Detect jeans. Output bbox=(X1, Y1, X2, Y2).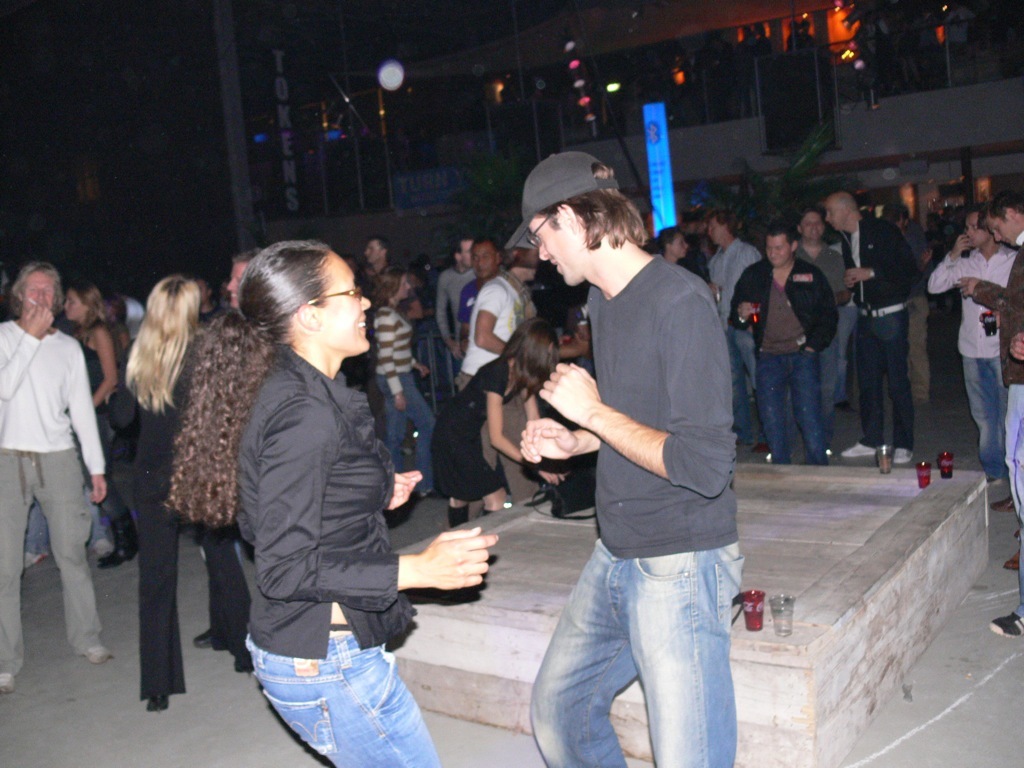
bbox=(247, 633, 442, 767).
